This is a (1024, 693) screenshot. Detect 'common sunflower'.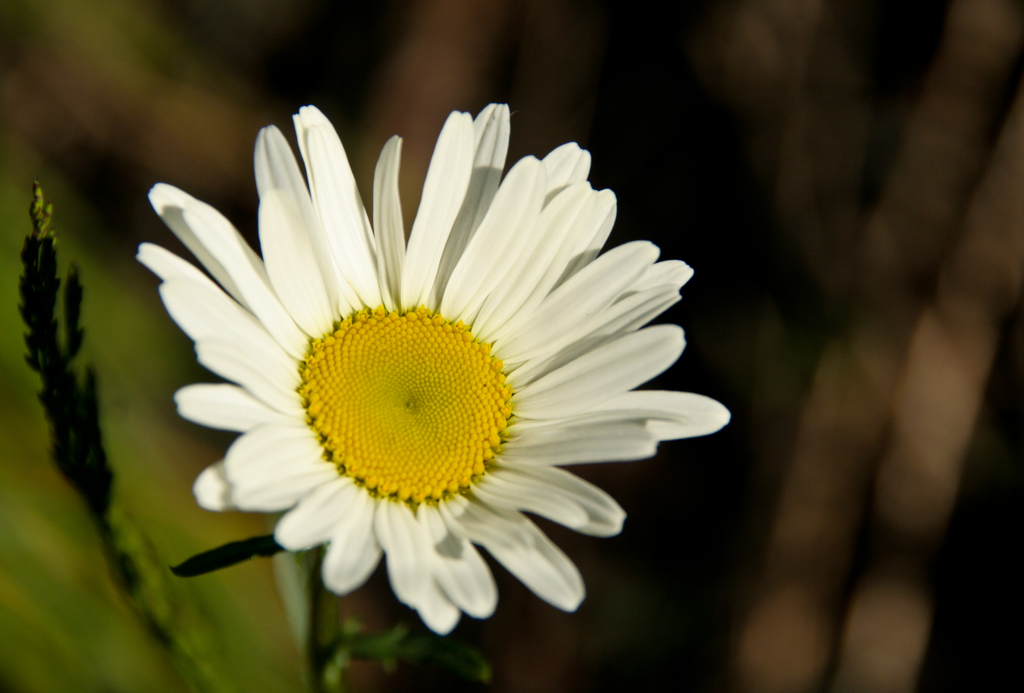
<box>188,150,767,667</box>.
